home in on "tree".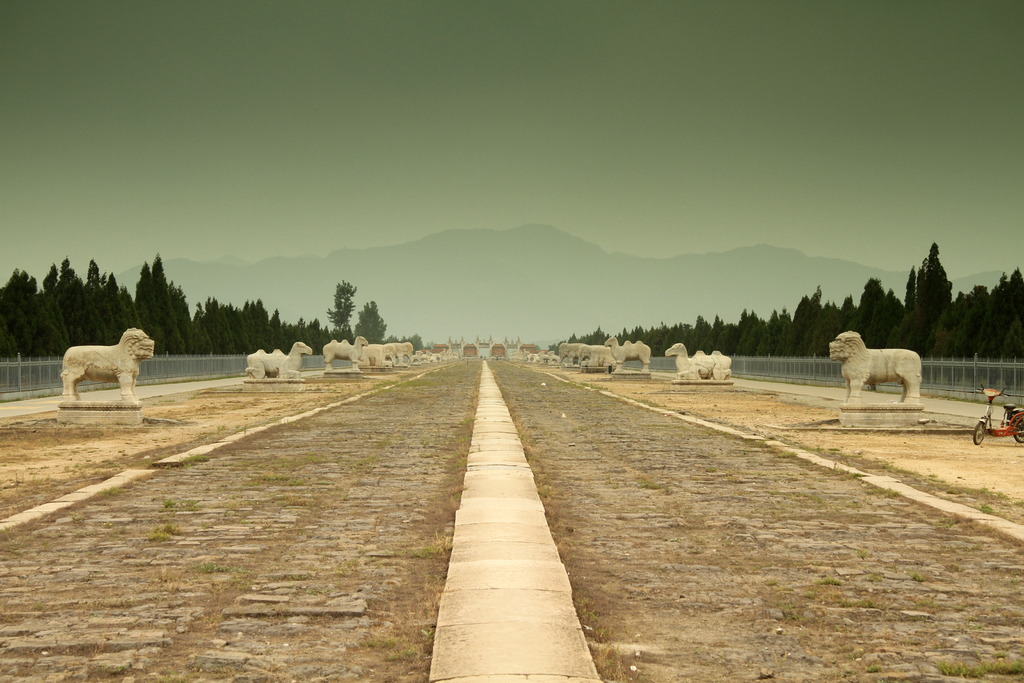
Homed in at {"left": 173, "top": 281, "right": 194, "bottom": 362}.
